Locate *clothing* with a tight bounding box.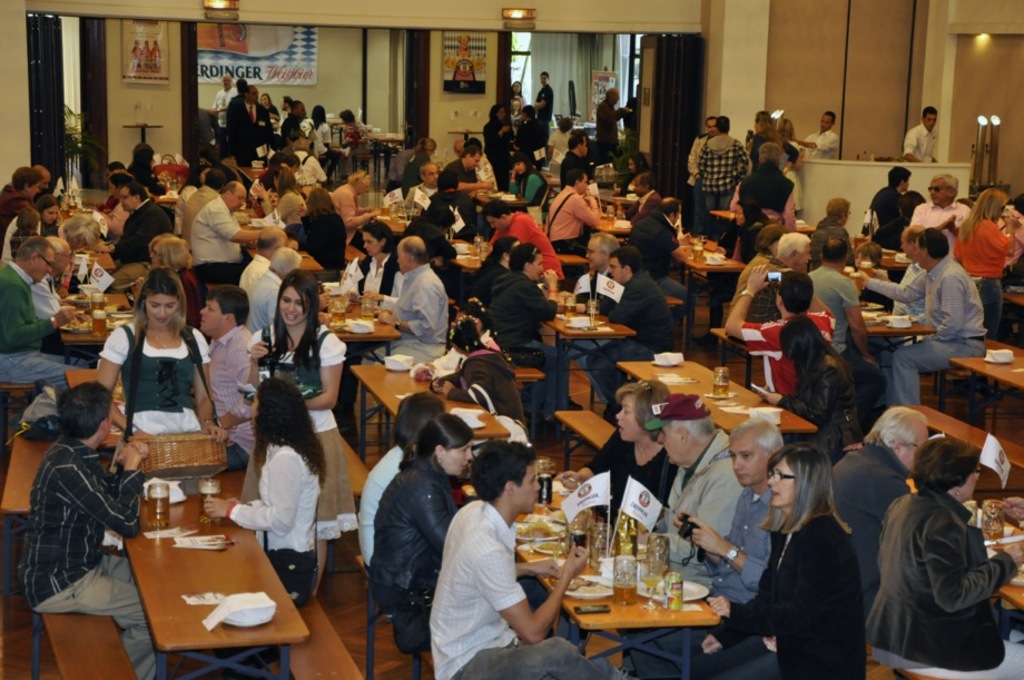
<region>263, 181, 307, 235</region>.
